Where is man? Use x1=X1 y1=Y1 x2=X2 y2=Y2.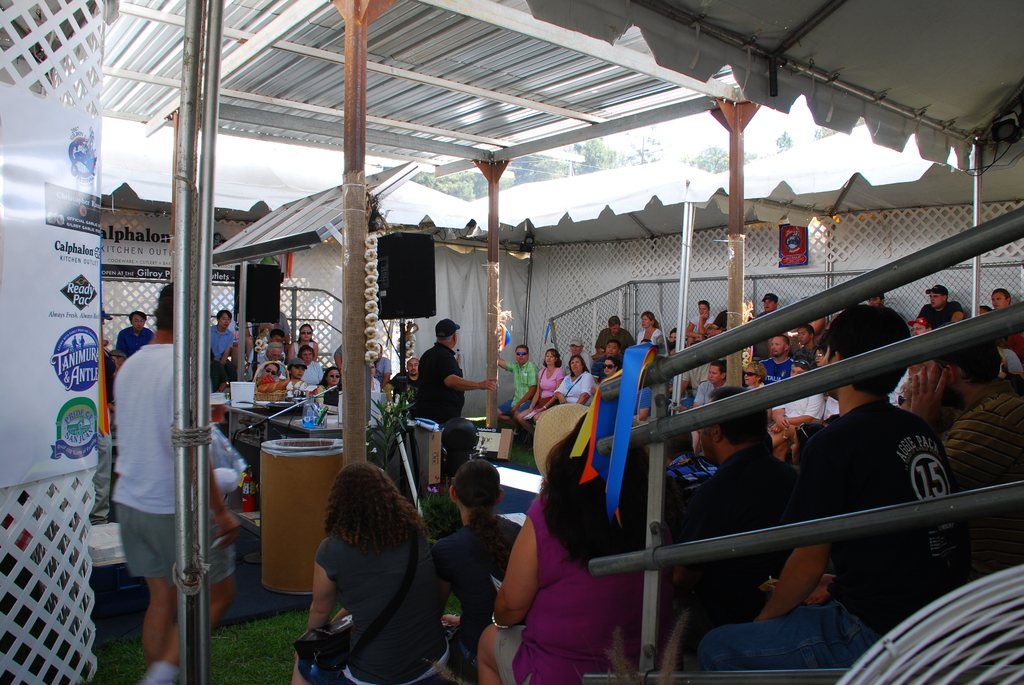
x1=296 y1=349 x2=321 y2=383.
